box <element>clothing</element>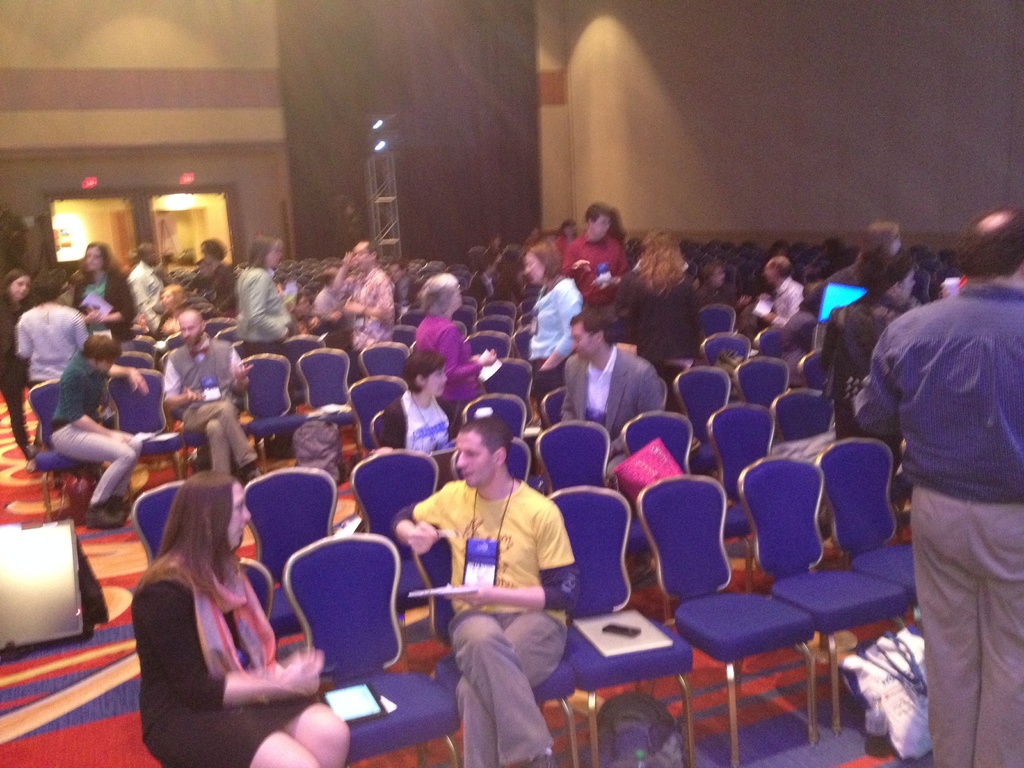
(left=772, top=284, right=806, bottom=347)
